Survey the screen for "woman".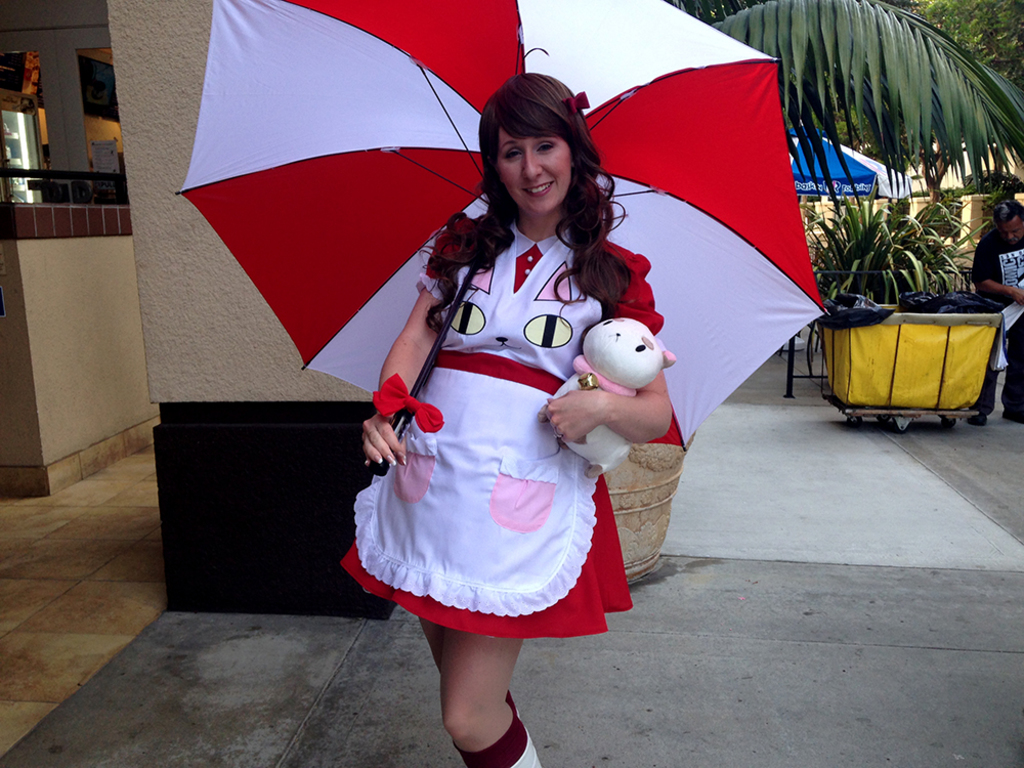
Survey found: l=343, t=95, r=657, b=731.
